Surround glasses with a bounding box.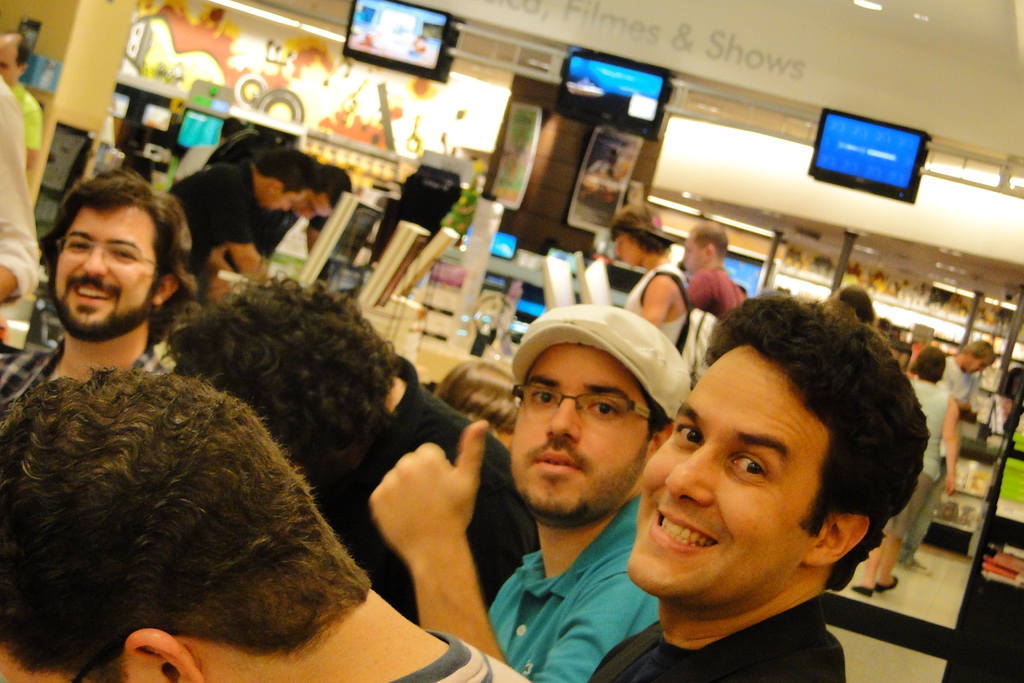
Rect(66, 639, 140, 682).
